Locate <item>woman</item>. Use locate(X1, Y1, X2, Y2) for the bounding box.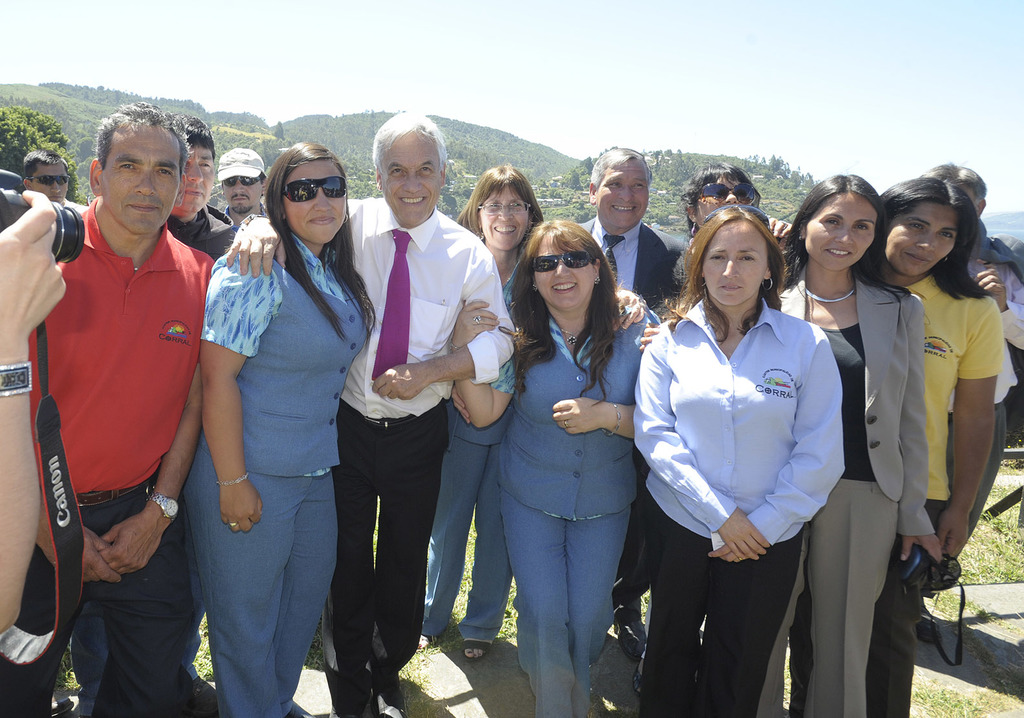
locate(639, 174, 948, 717).
